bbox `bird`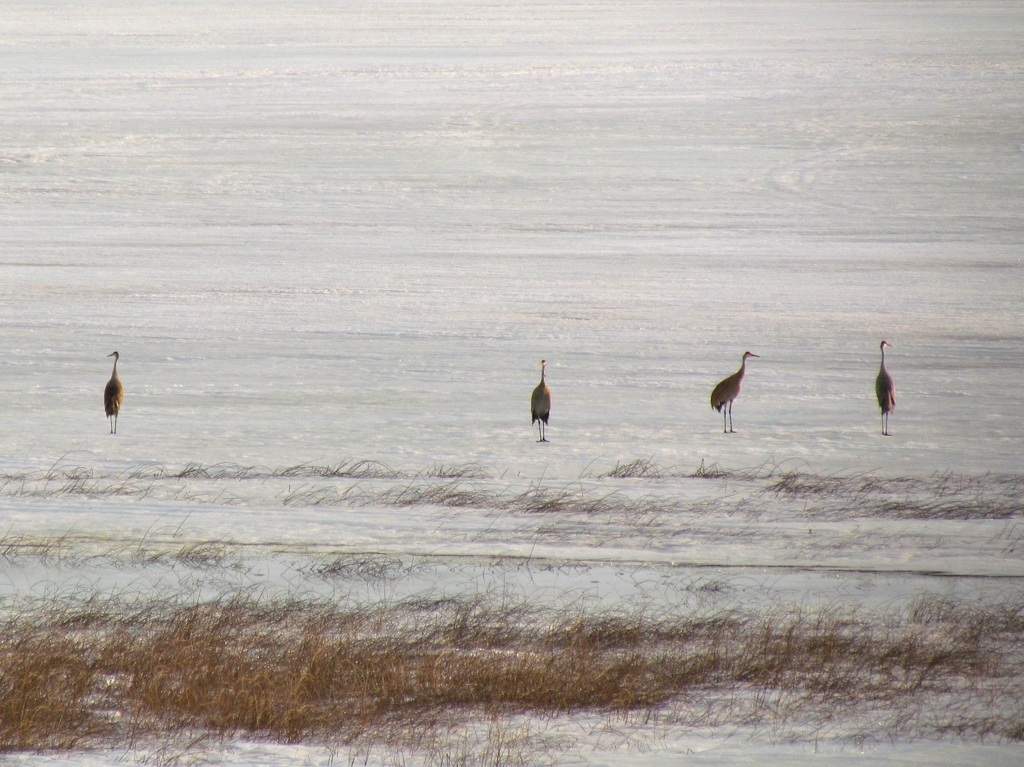
detection(100, 349, 122, 438)
